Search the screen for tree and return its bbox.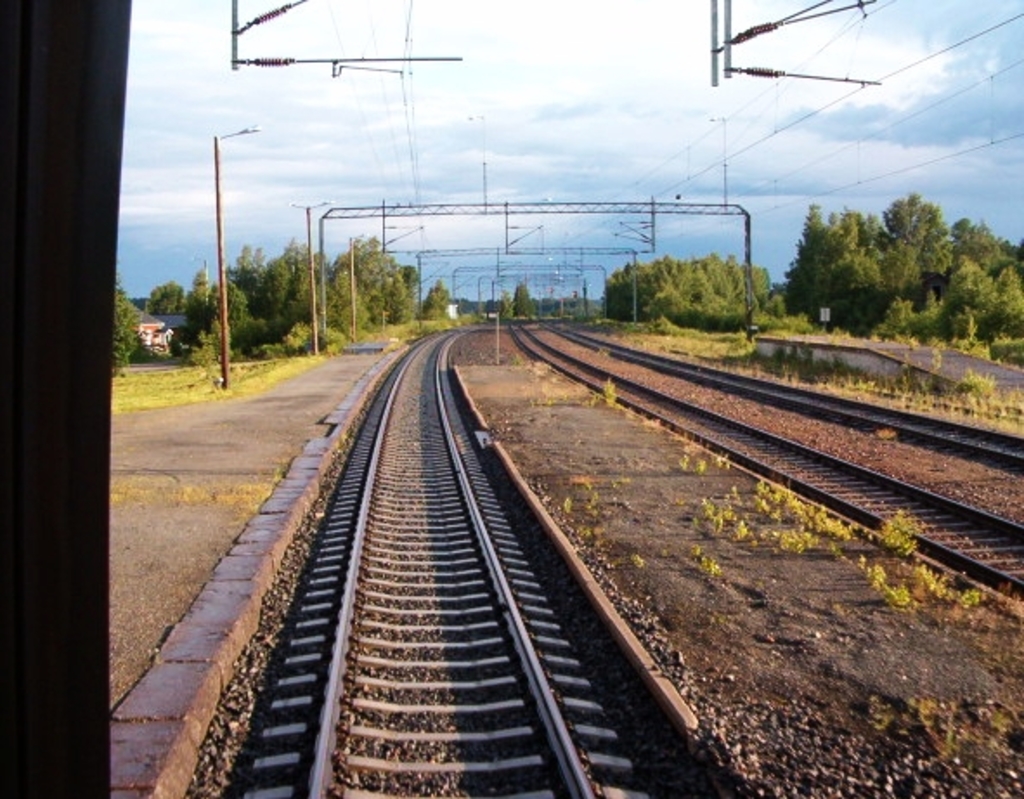
Found: crop(407, 265, 449, 329).
